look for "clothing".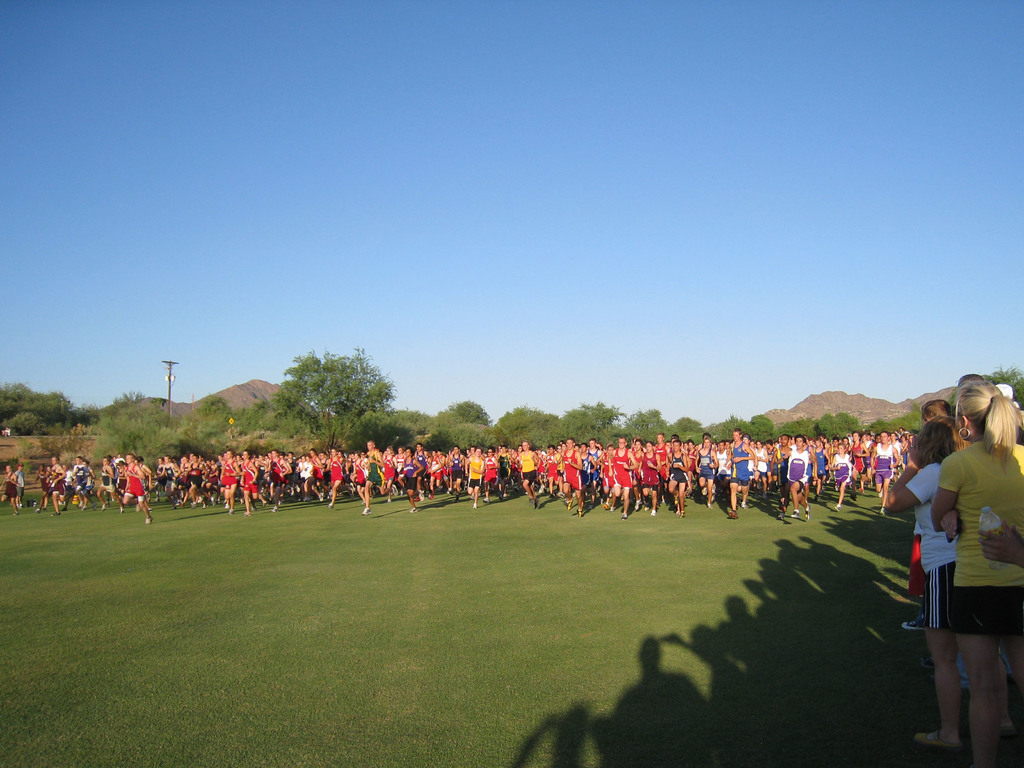
Found: select_region(589, 450, 599, 477).
